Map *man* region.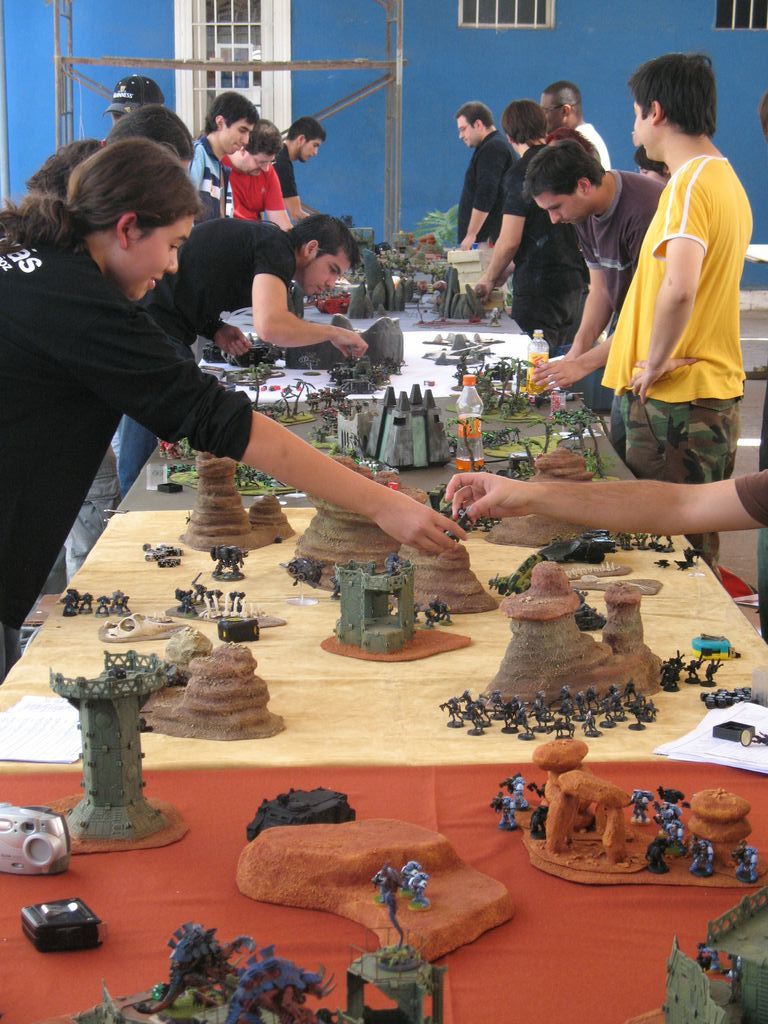
Mapped to <box>457,100,515,250</box>.
